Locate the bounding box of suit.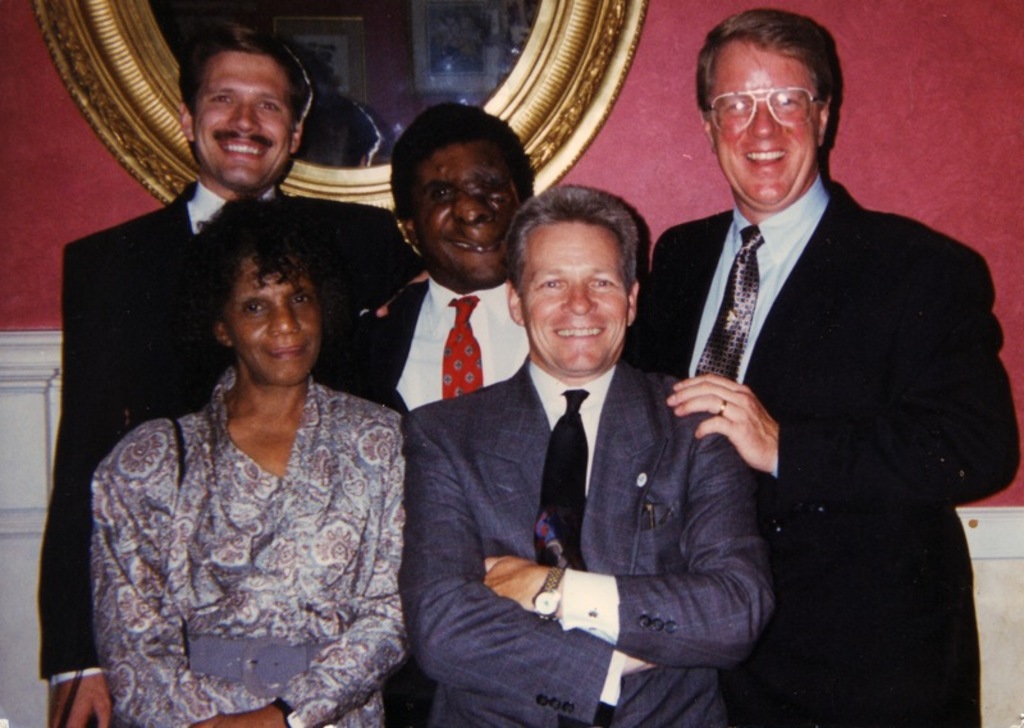
Bounding box: Rect(632, 173, 1023, 727).
